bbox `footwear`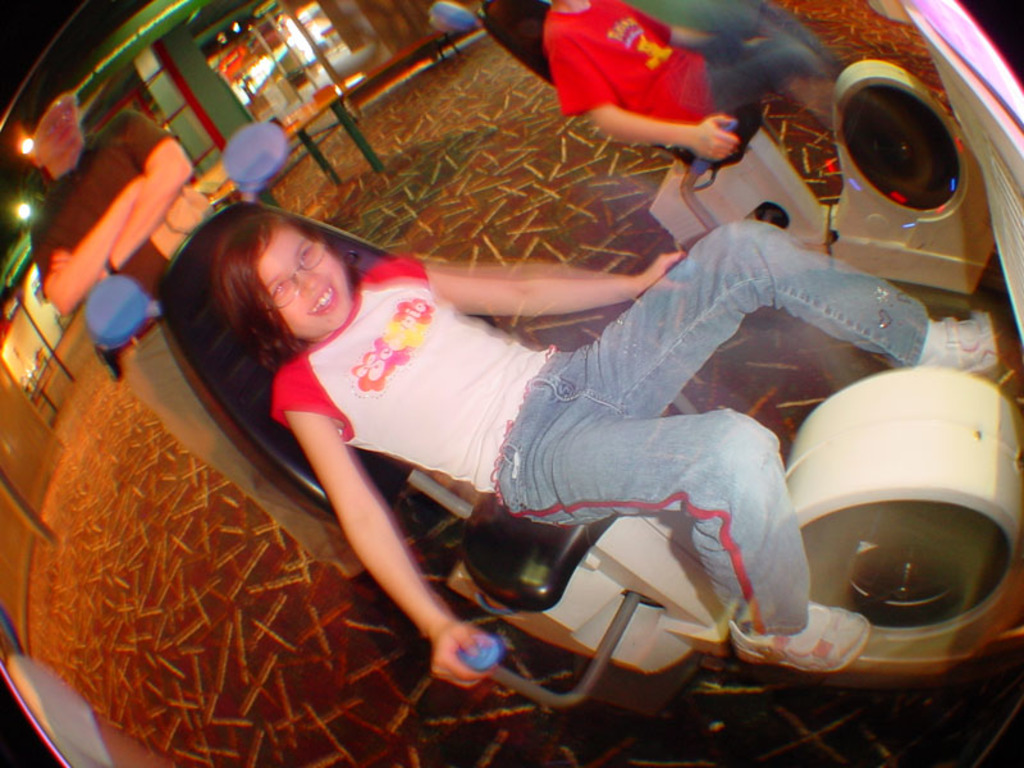
x1=724 y1=598 x2=882 y2=675
